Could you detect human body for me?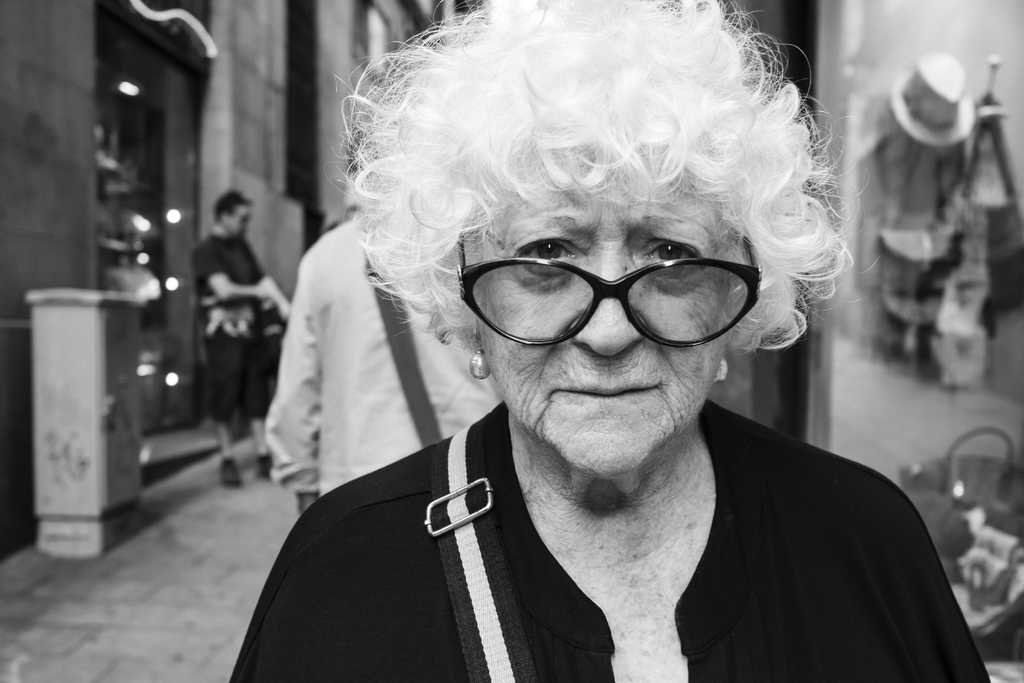
Detection result: (left=209, top=19, right=965, bottom=682).
